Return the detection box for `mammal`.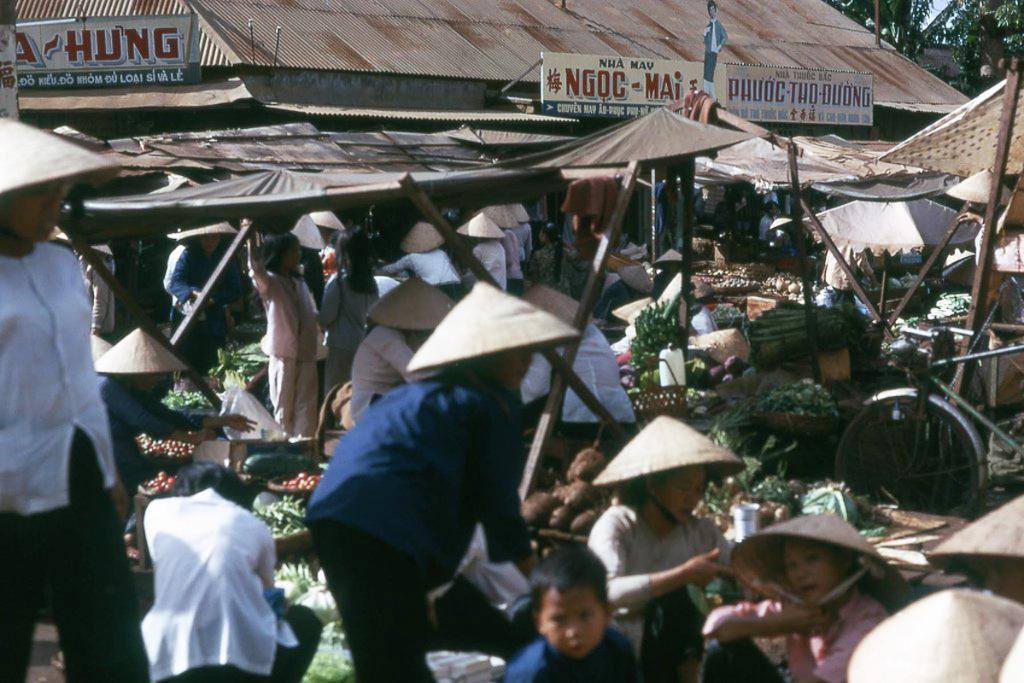
{"left": 944, "top": 164, "right": 1015, "bottom": 299}.
